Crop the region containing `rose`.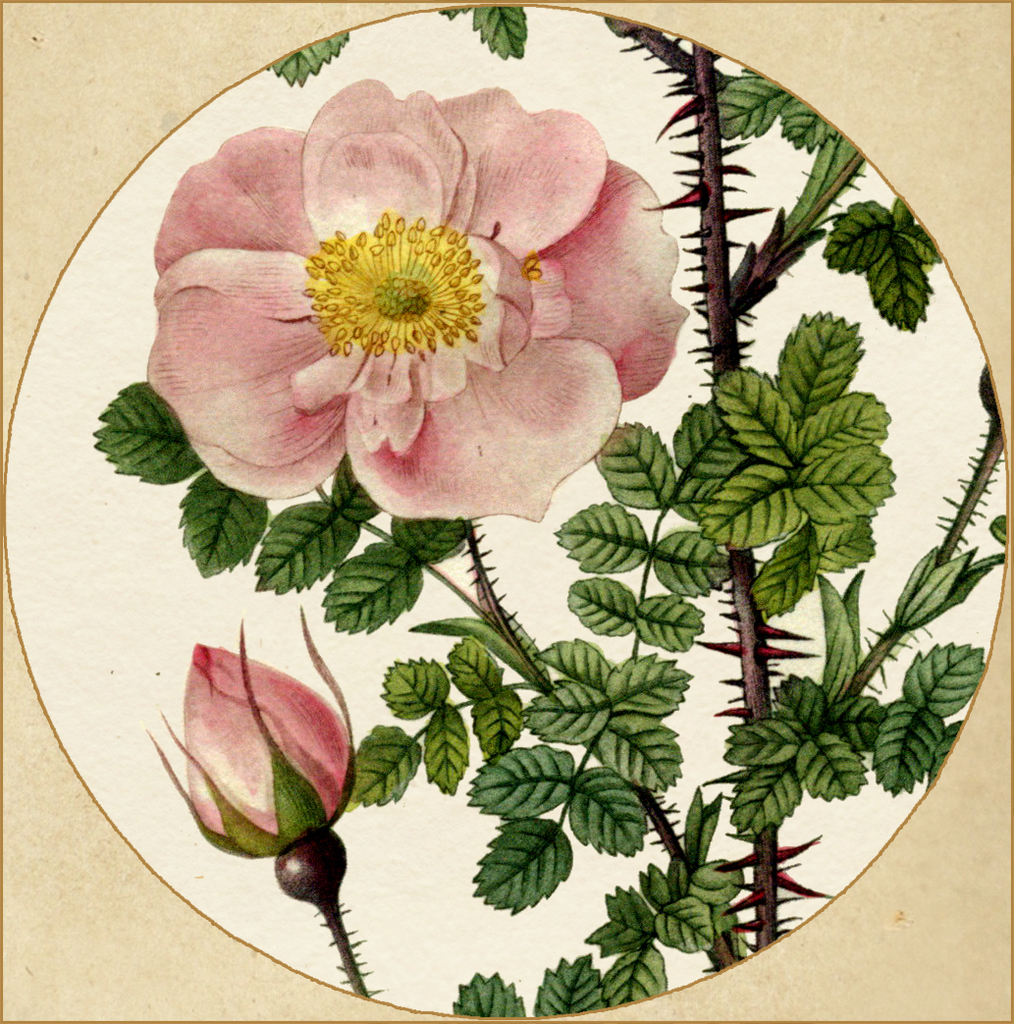
Crop region: crop(187, 639, 355, 857).
